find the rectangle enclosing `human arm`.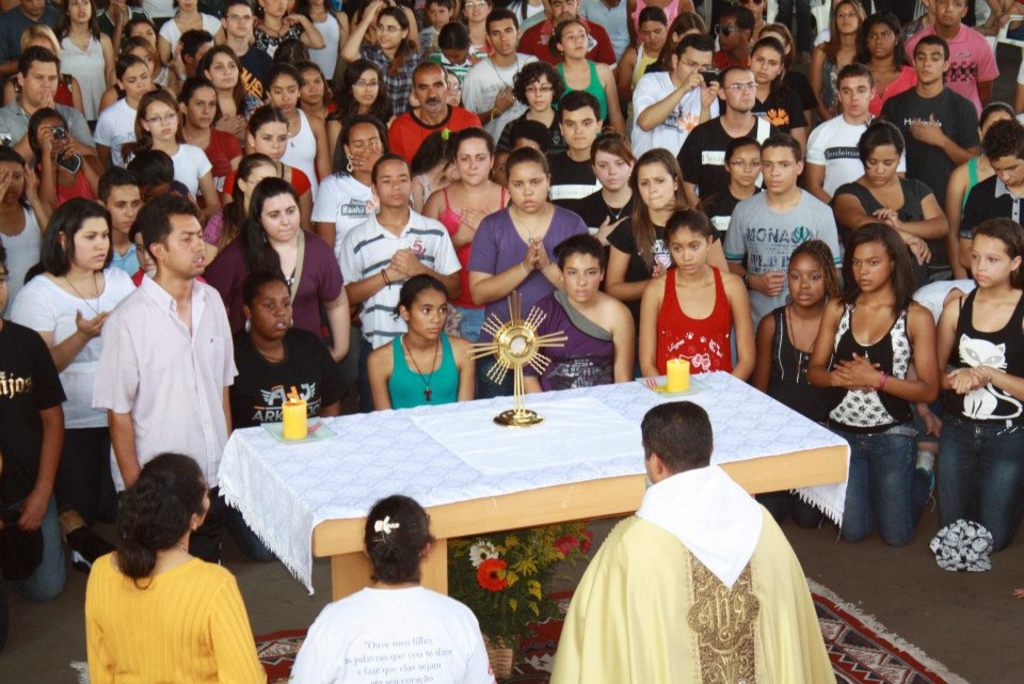
locate(418, 43, 435, 61).
